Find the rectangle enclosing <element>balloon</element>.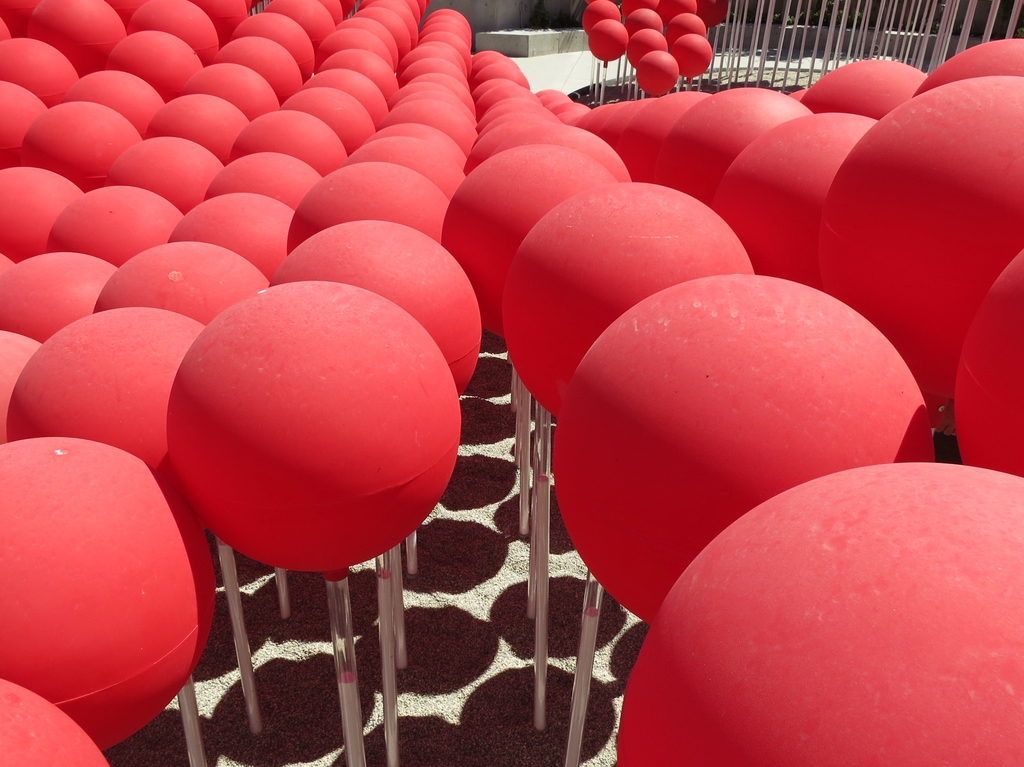
left=123, top=0, right=220, bottom=67.
